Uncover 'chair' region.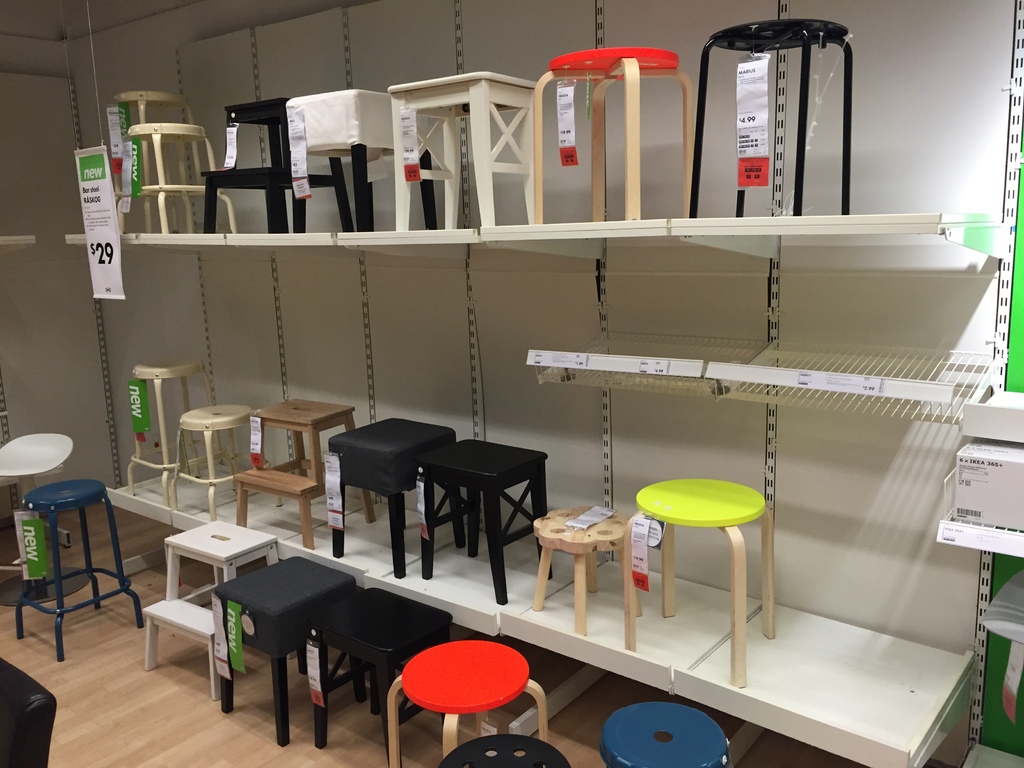
Uncovered: bbox=[597, 692, 735, 767].
